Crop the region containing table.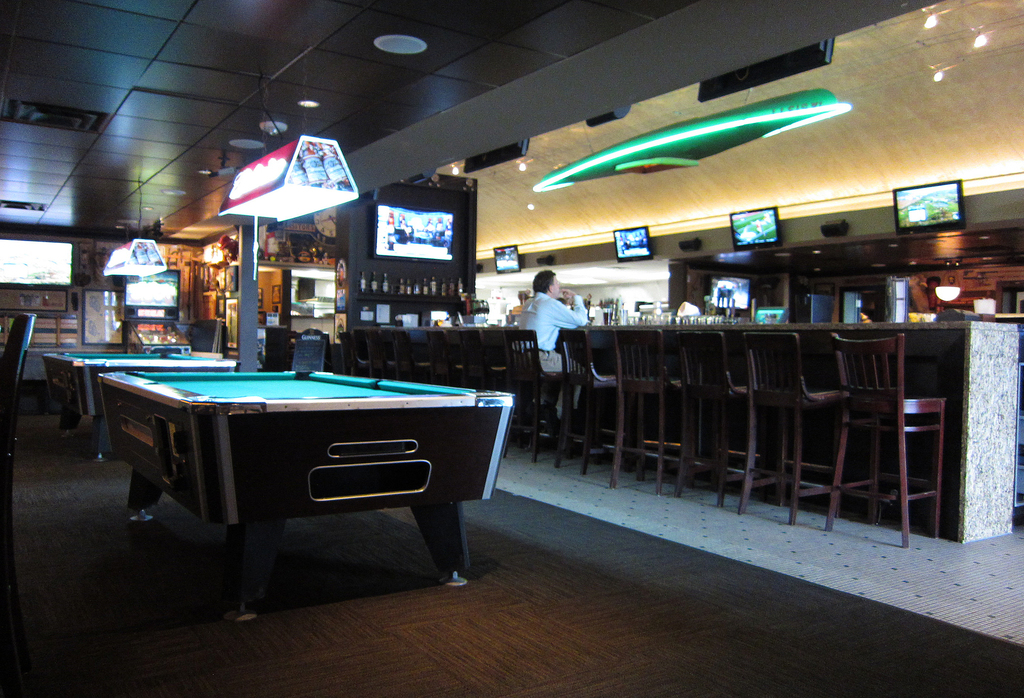
Crop region: region(68, 359, 485, 592).
